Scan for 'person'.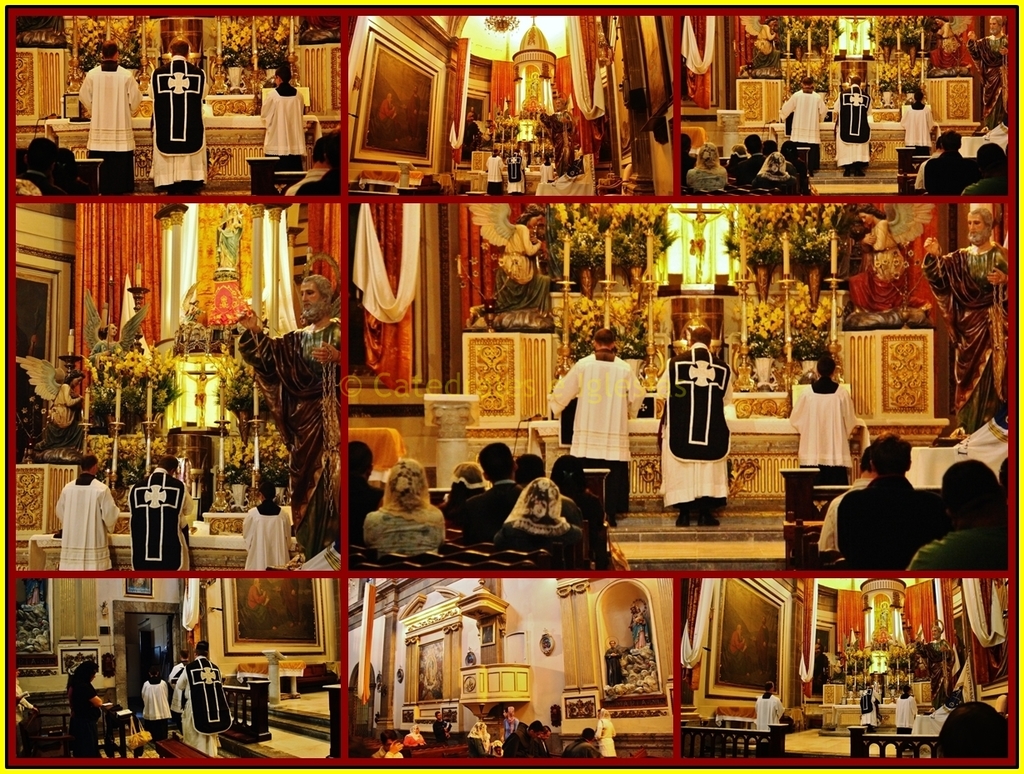
Scan result: l=173, t=651, r=191, b=675.
